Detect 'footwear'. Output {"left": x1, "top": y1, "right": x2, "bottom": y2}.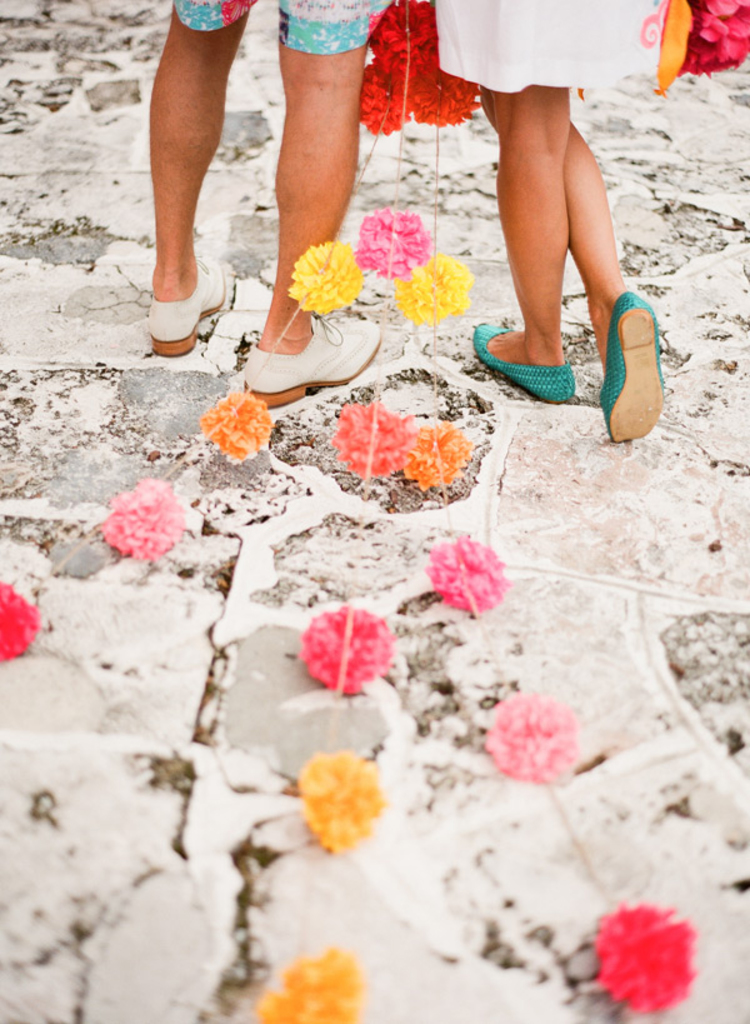
{"left": 149, "top": 251, "right": 220, "bottom": 361}.
